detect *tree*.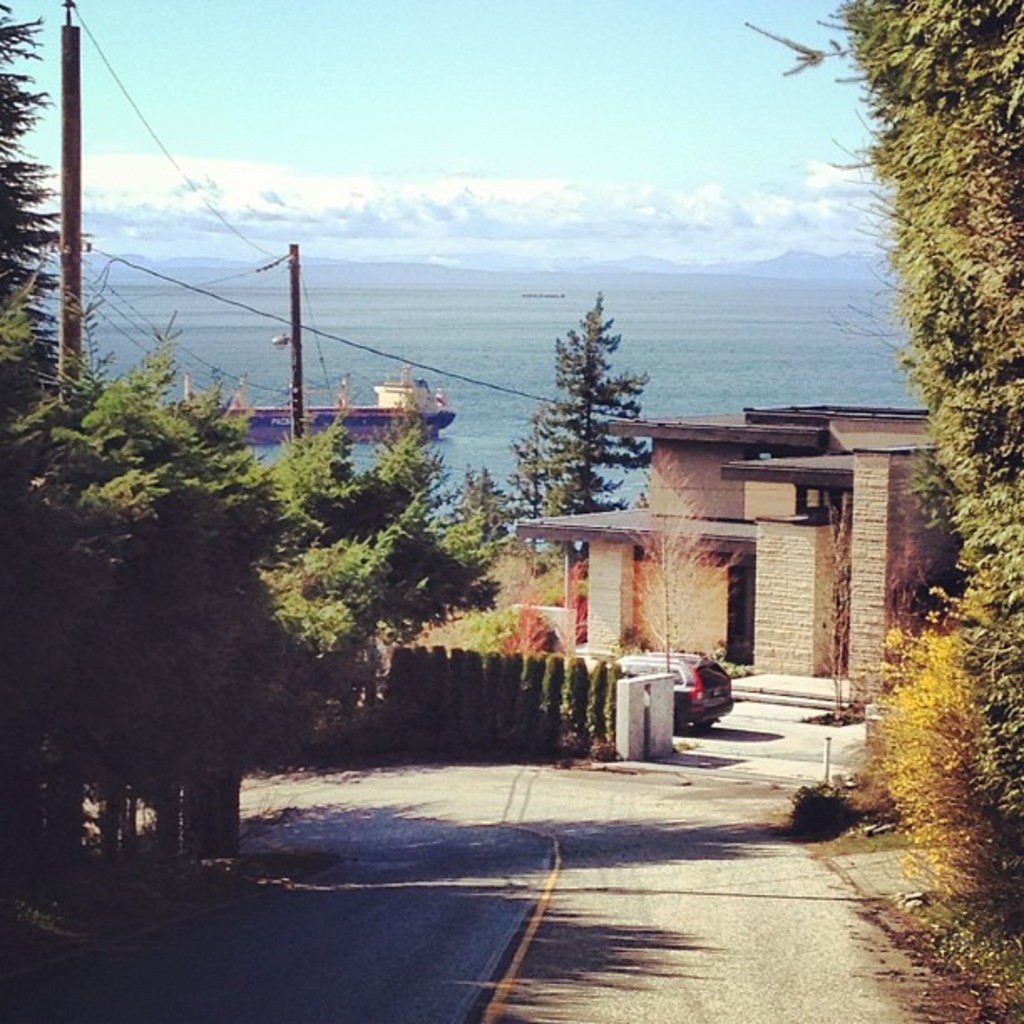
Detected at [left=520, top=268, right=663, bottom=550].
